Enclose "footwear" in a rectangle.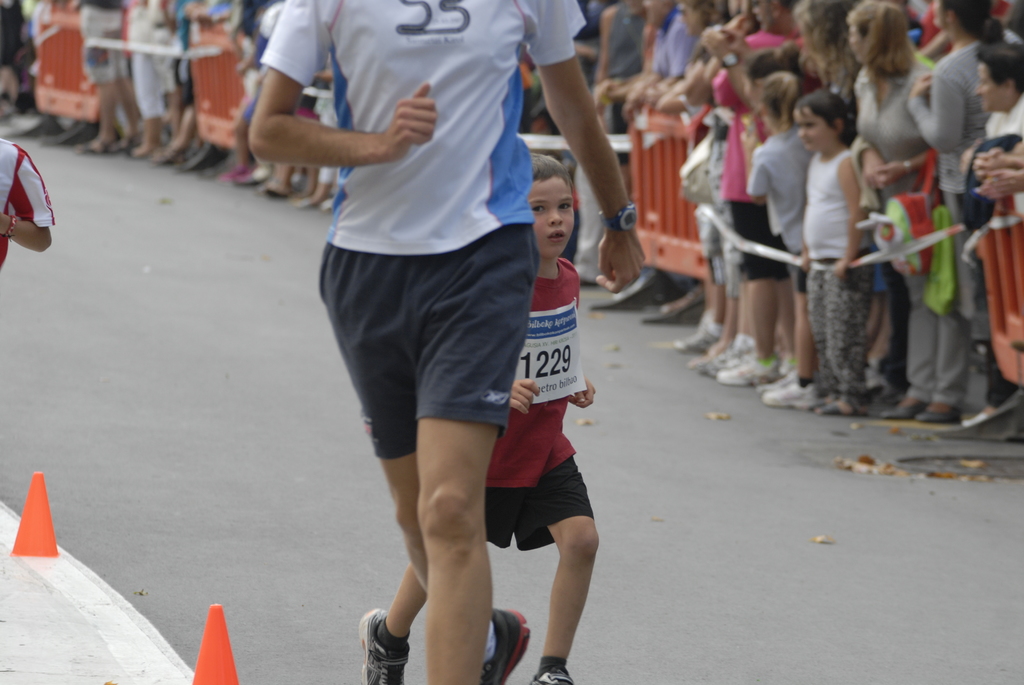
x1=678 y1=324 x2=717 y2=347.
